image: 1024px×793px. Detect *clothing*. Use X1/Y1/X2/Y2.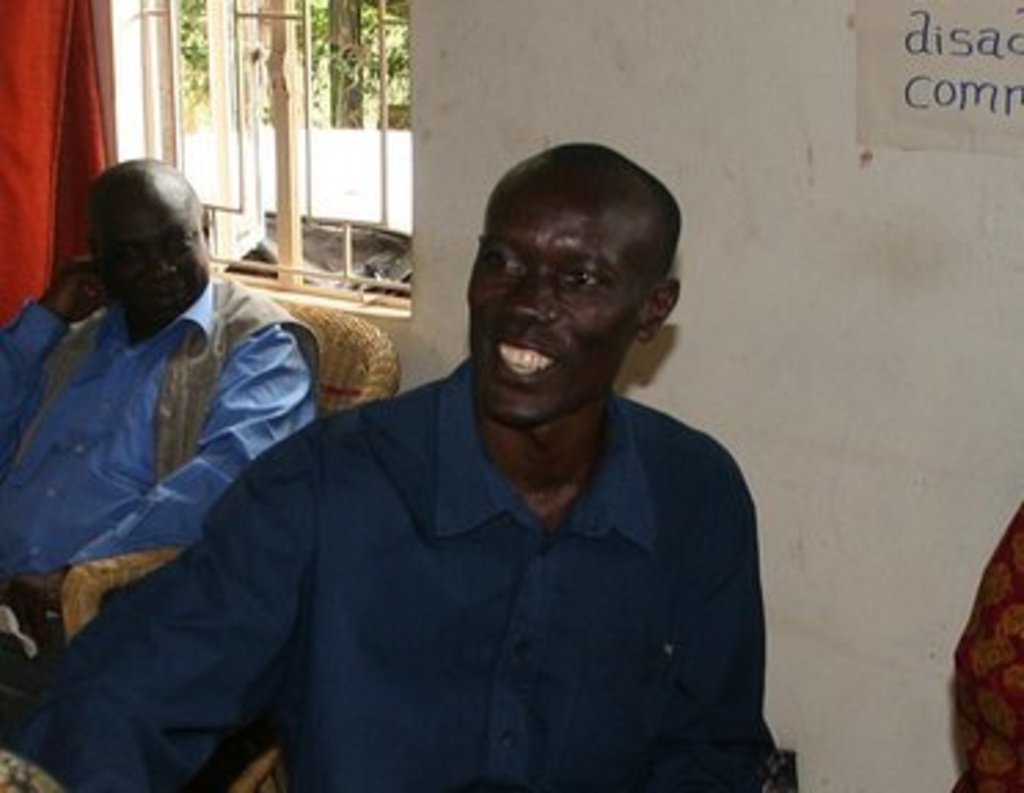
0/264/325/702.
